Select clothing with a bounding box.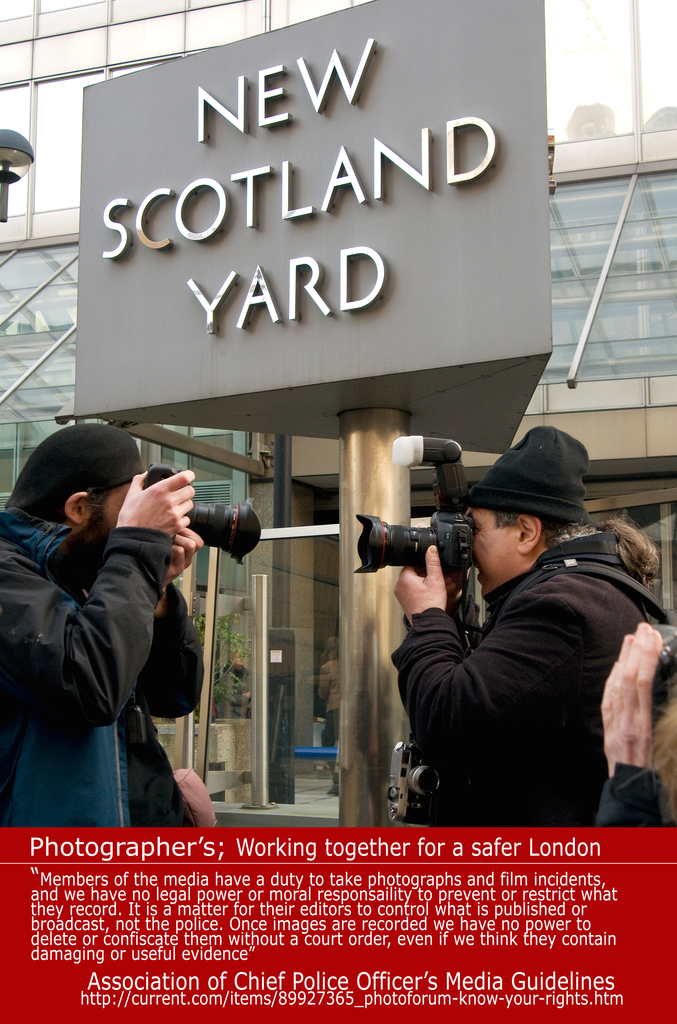
bbox=(386, 530, 649, 822).
